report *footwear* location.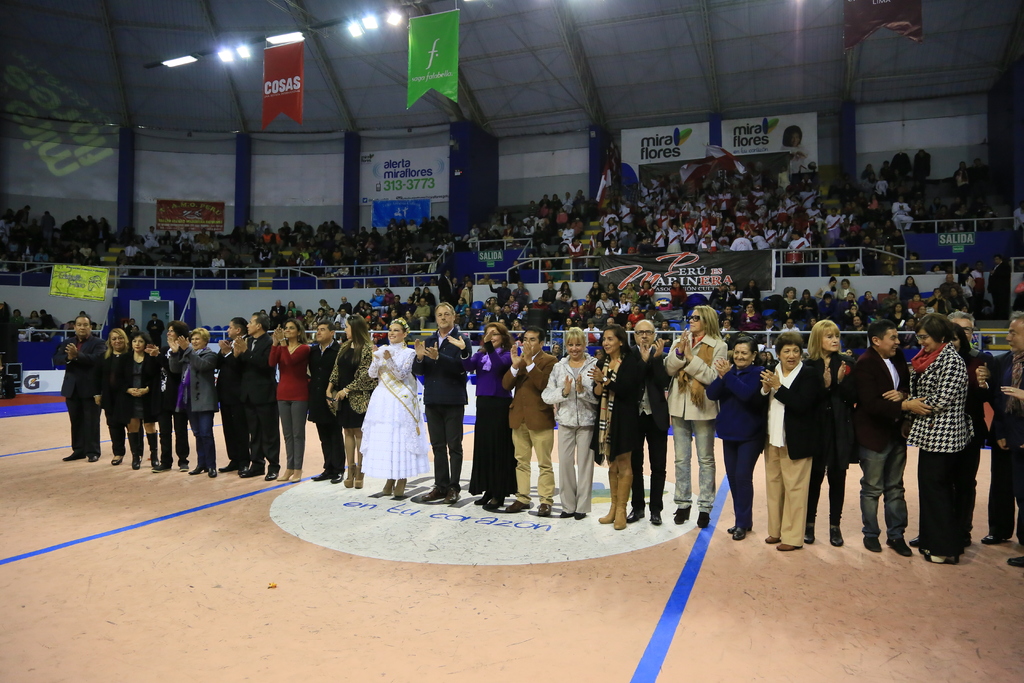
Report: <box>444,482,462,508</box>.
